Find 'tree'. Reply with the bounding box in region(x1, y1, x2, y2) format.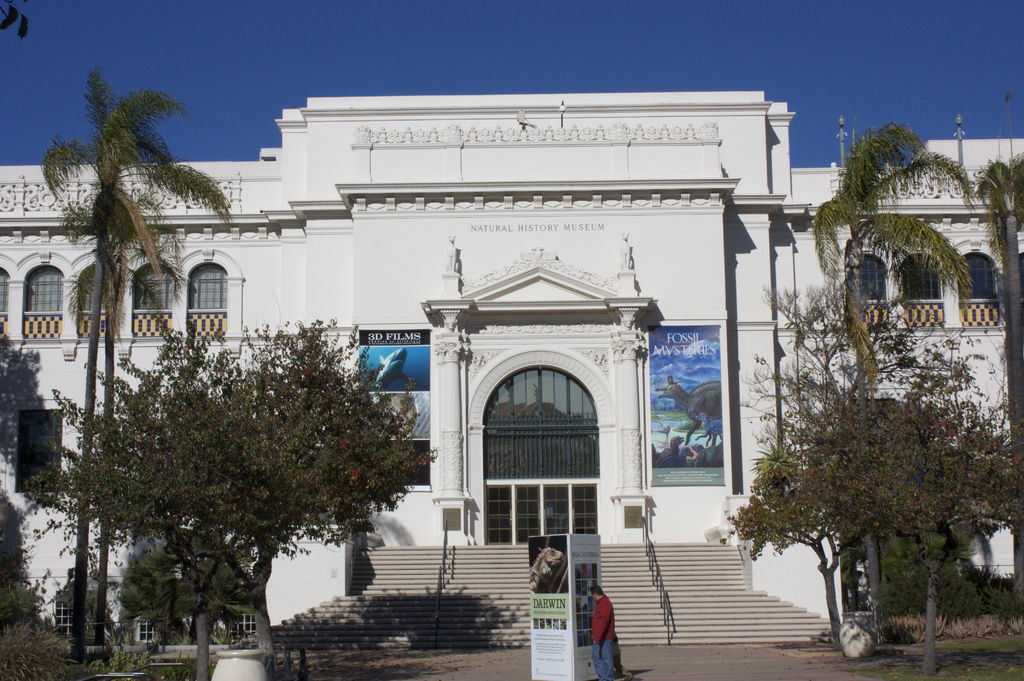
region(0, 0, 47, 38).
